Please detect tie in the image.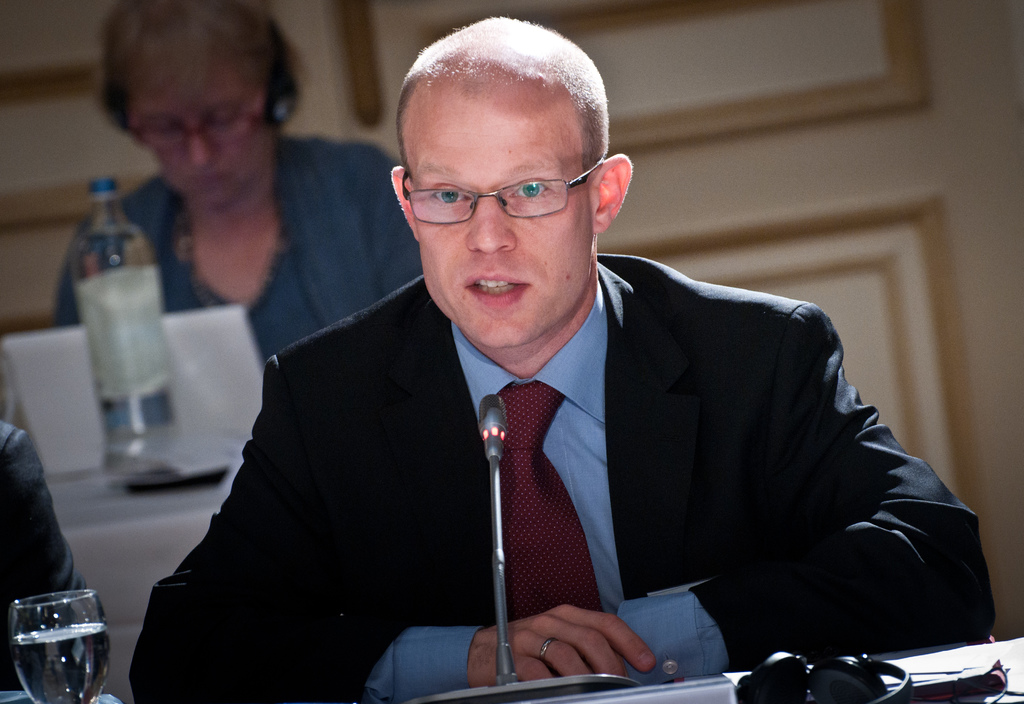
(x1=474, y1=388, x2=604, y2=620).
